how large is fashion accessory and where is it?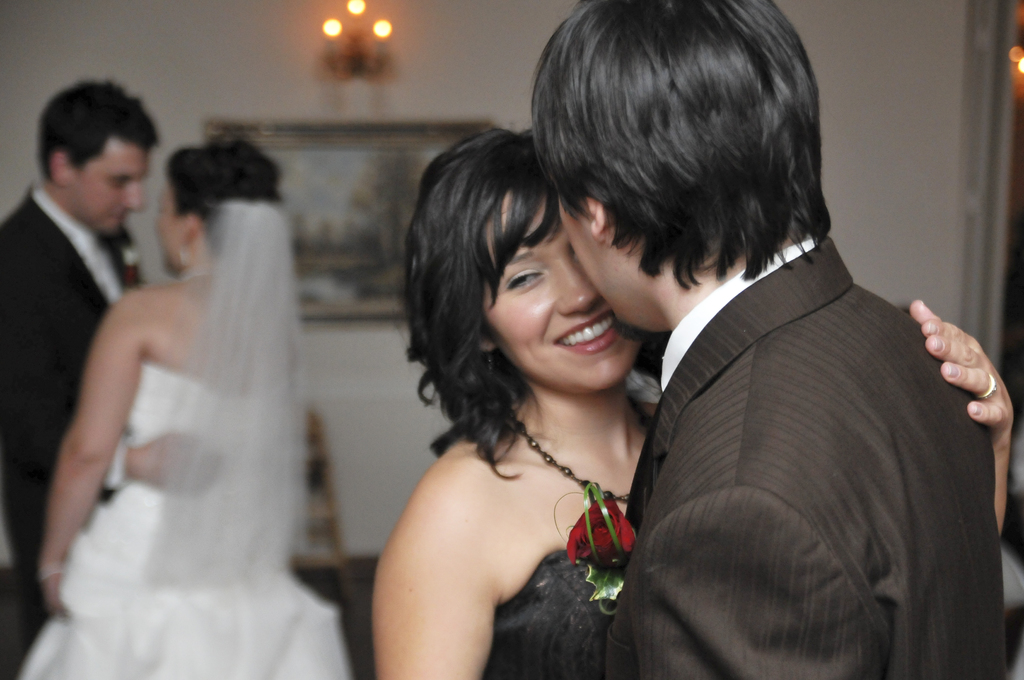
Bounding box: bbox(179, 244, 193, 270).
